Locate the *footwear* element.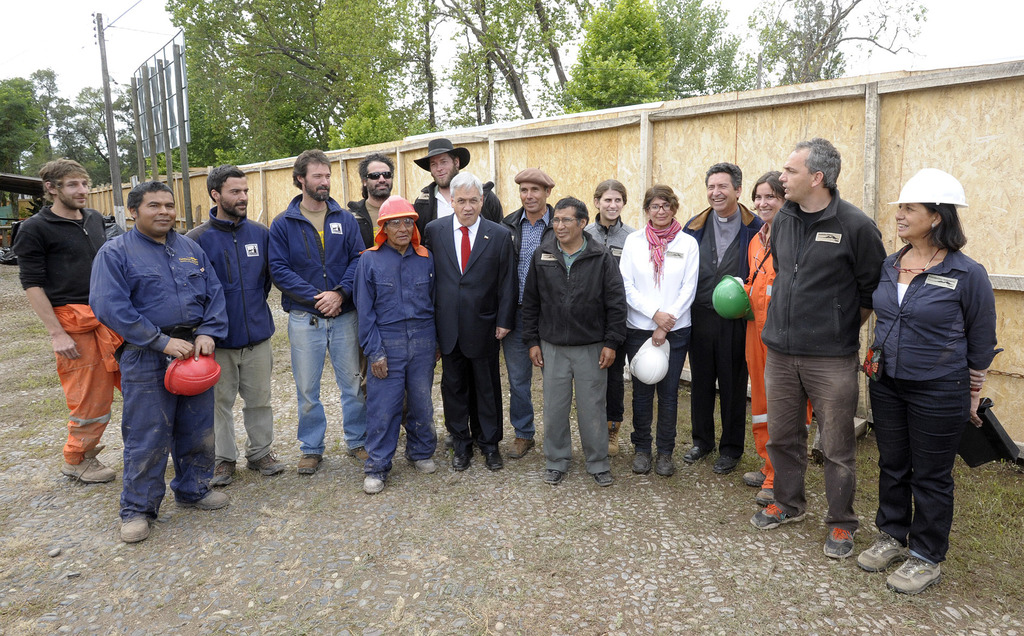
Element bbox: bbox(630, 446, 650, 475).
